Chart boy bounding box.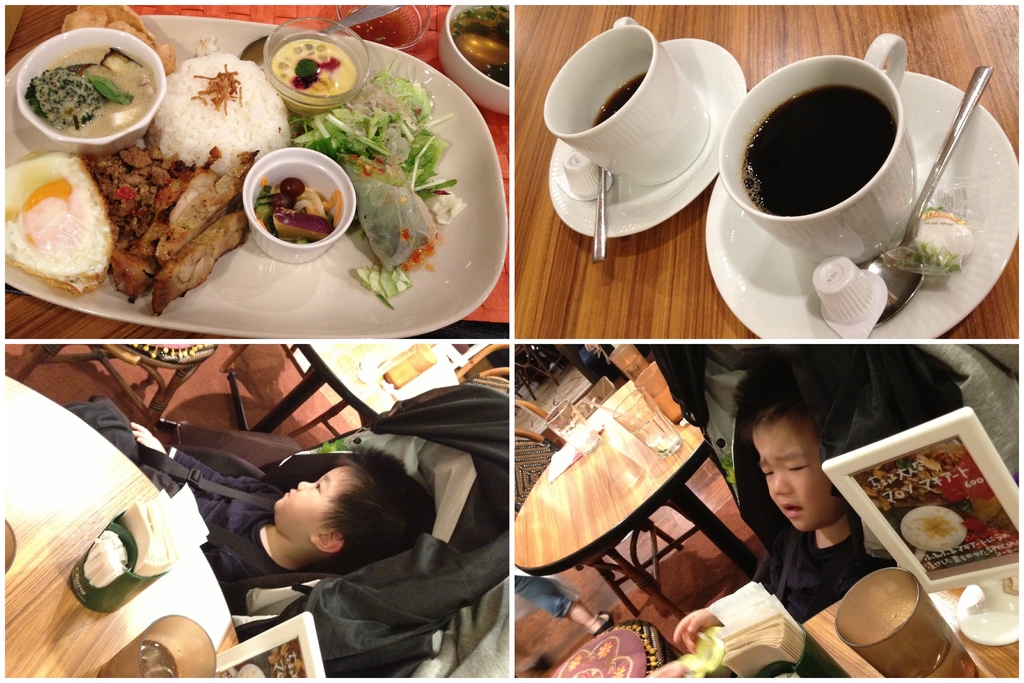
Charted: rect(127, 418, 438, 582).
